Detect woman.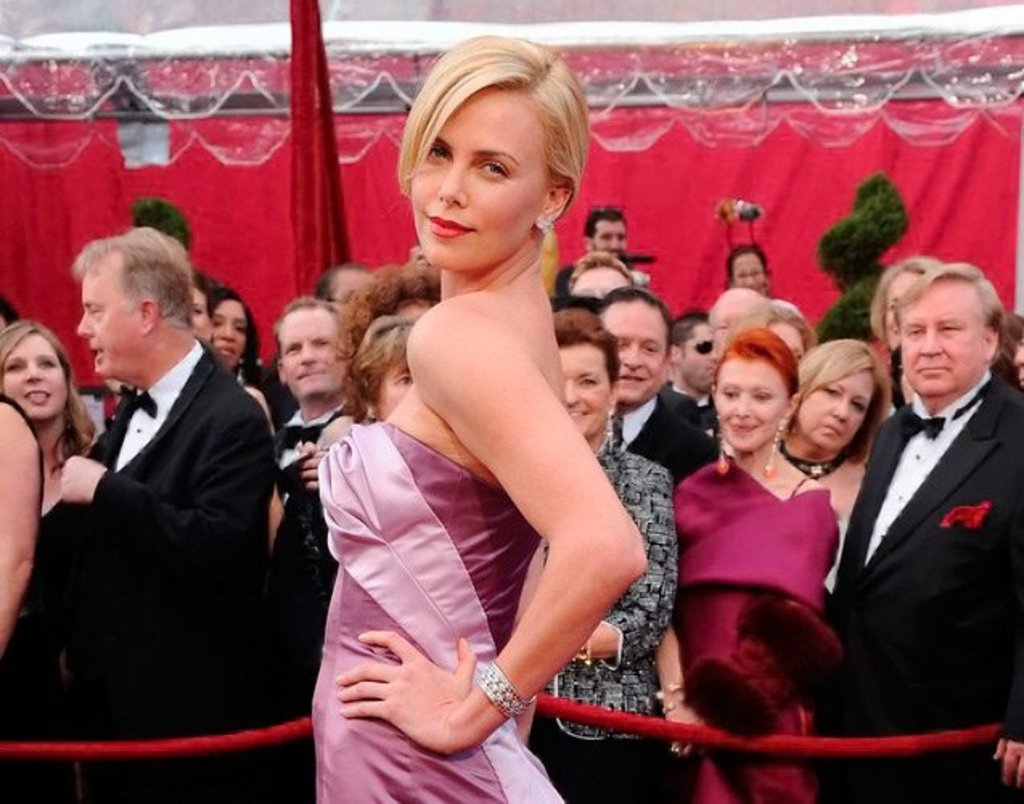
Detected at bbox(0, 318, 92, 521).
